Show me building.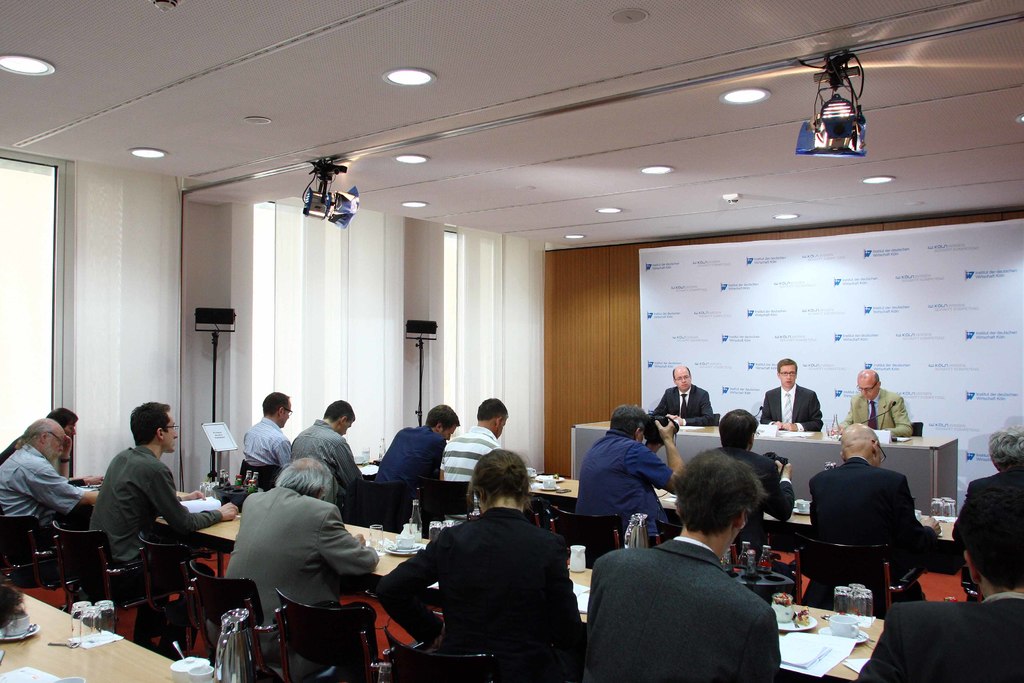
building is here: rect(0, 0, 1023, 680).
